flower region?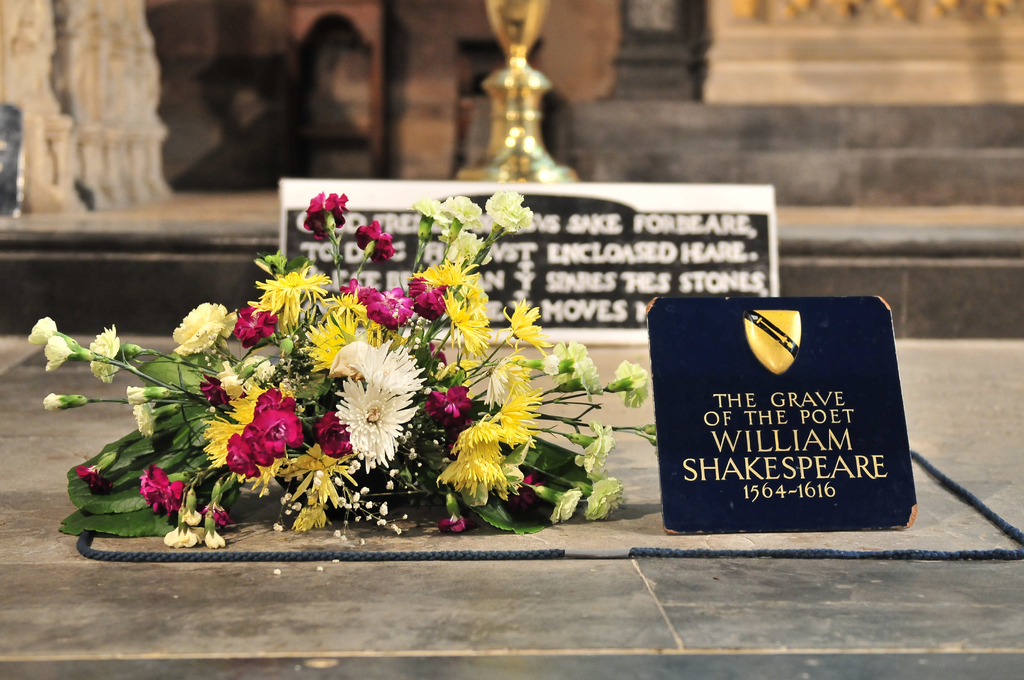
locate(124, 383, 150, 403)
